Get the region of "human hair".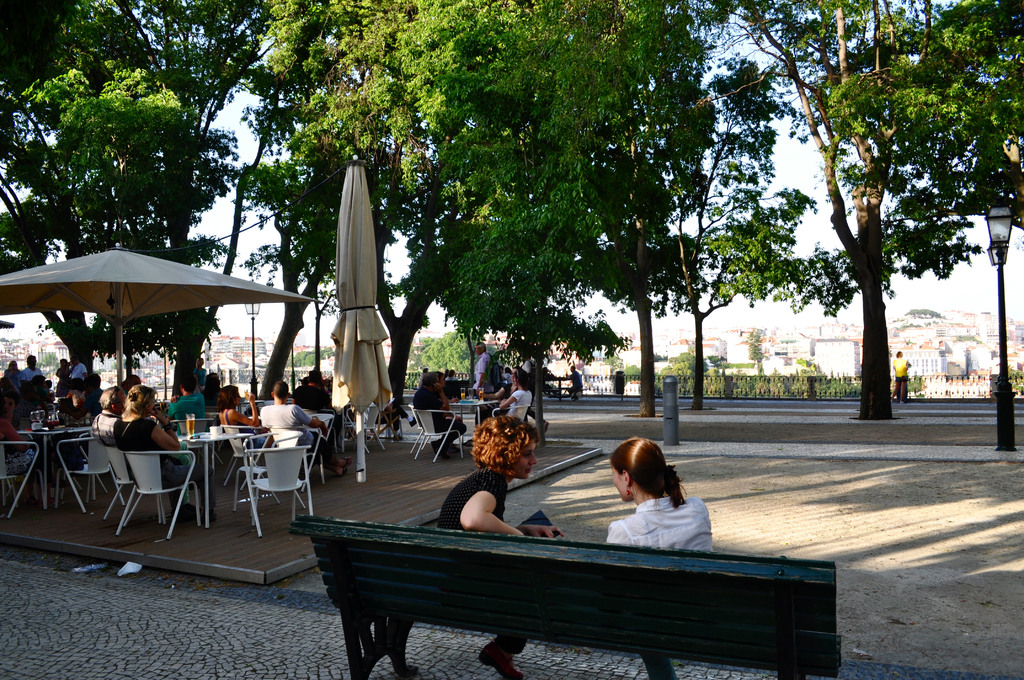
[25, 354, 35, 365].
